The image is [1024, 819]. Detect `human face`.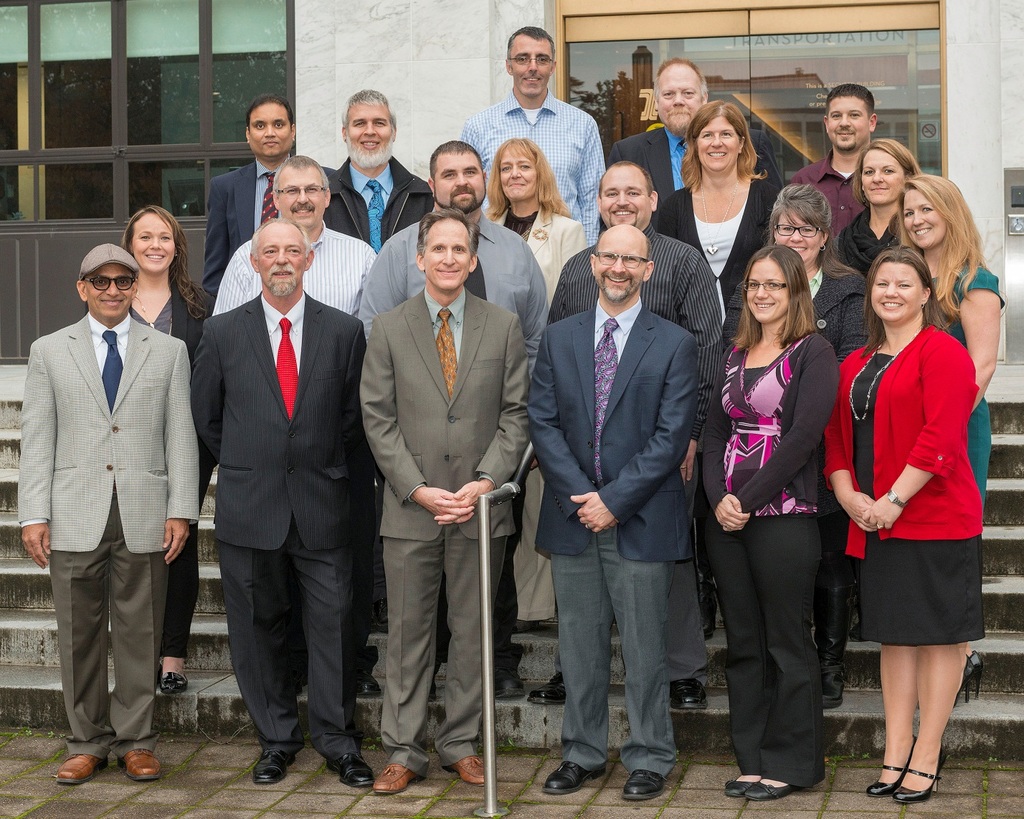
Detection: 602 172 655 229.
